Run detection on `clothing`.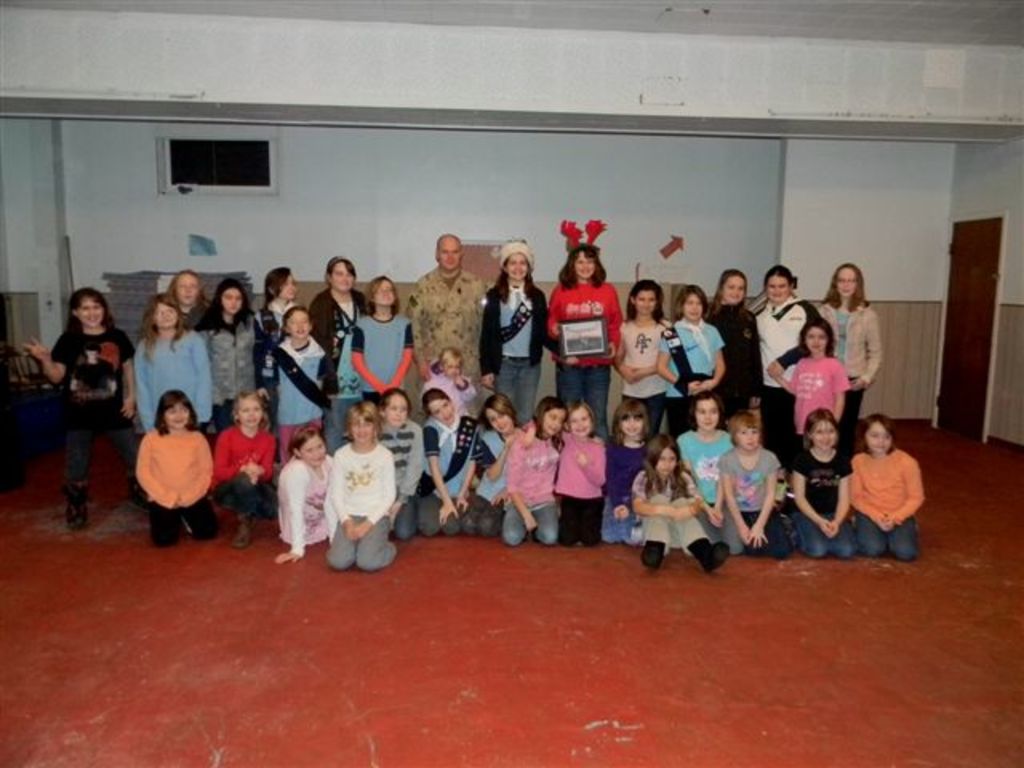
Result: bbox(366, 416, 419, 498).
